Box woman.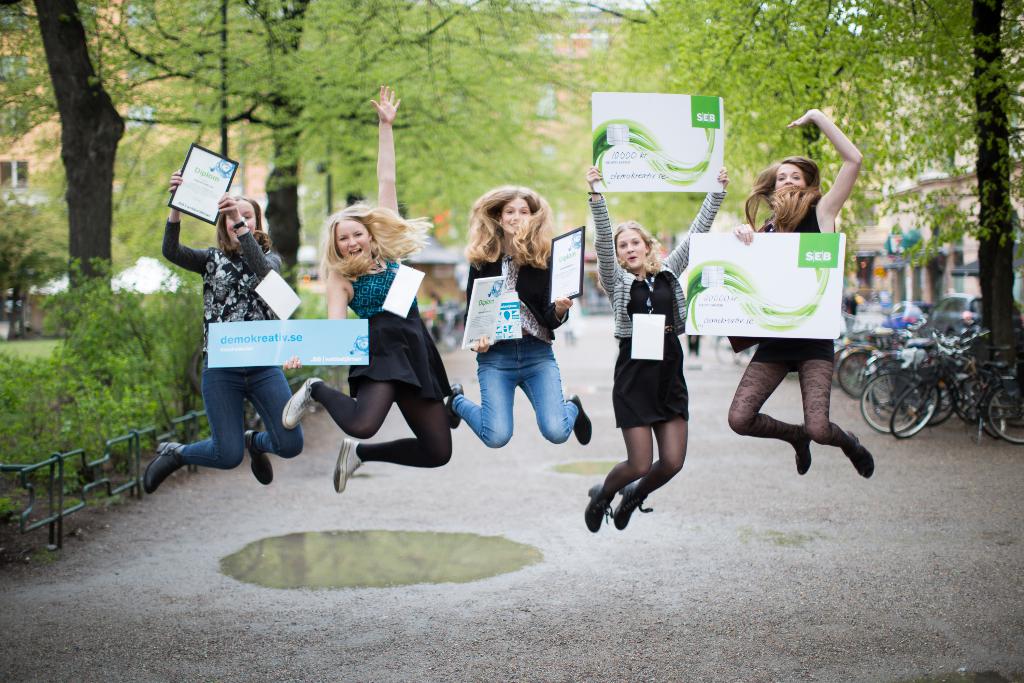
Rect(452, 196, 587, 485).
